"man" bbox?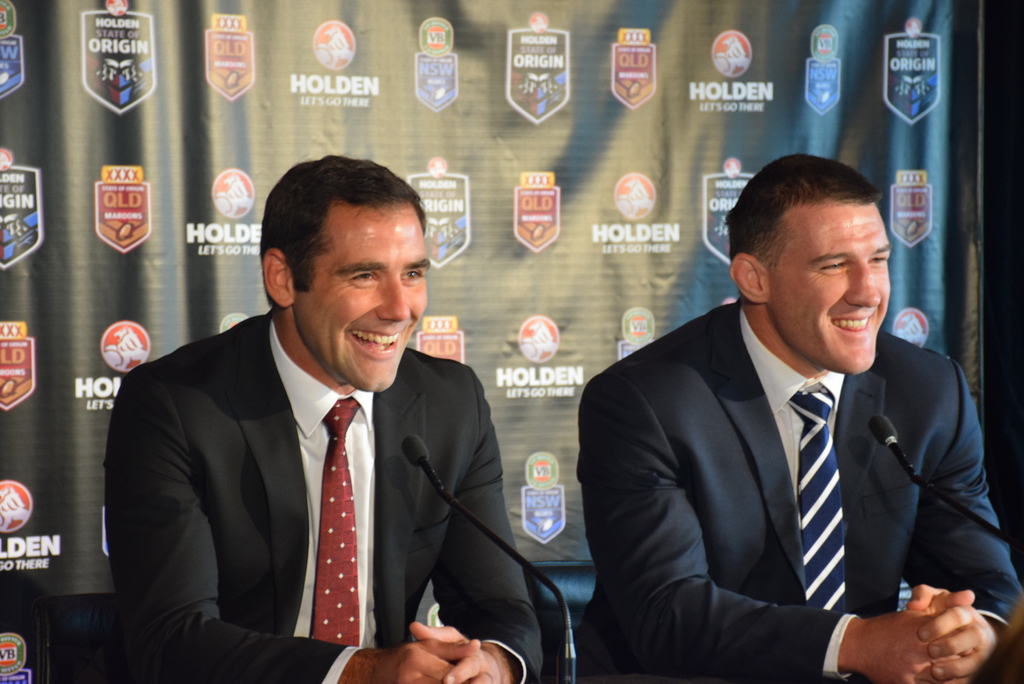
(129, 179, 515, 669)
